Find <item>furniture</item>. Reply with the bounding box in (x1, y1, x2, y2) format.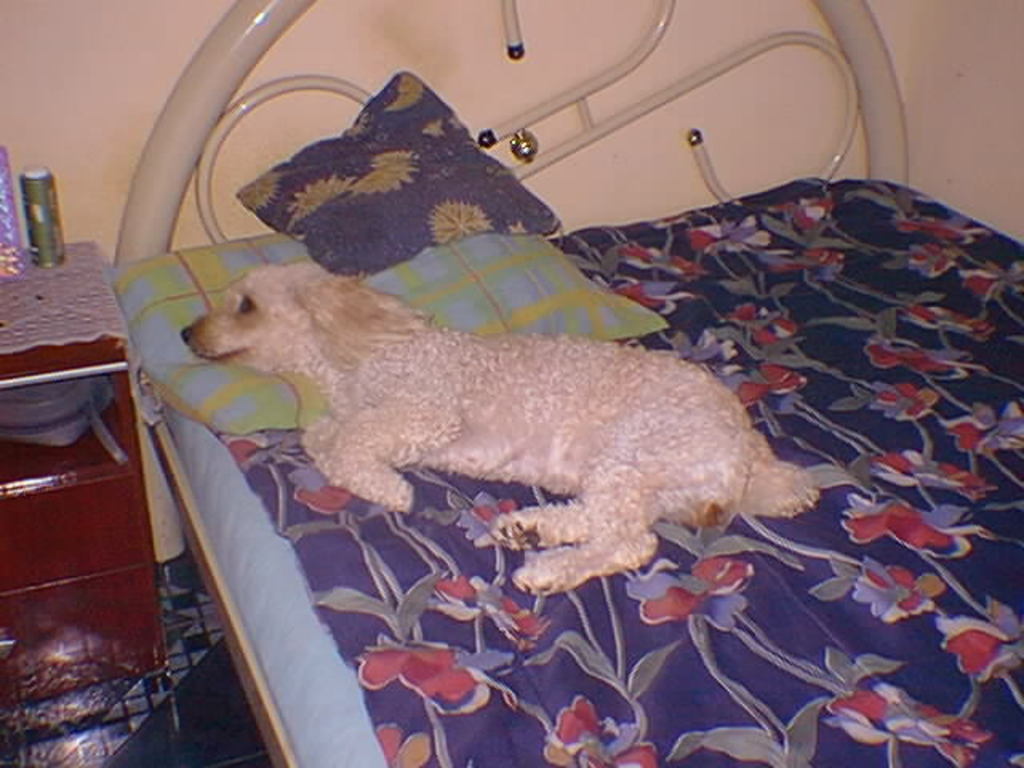
(0, 237, 168, 712).
